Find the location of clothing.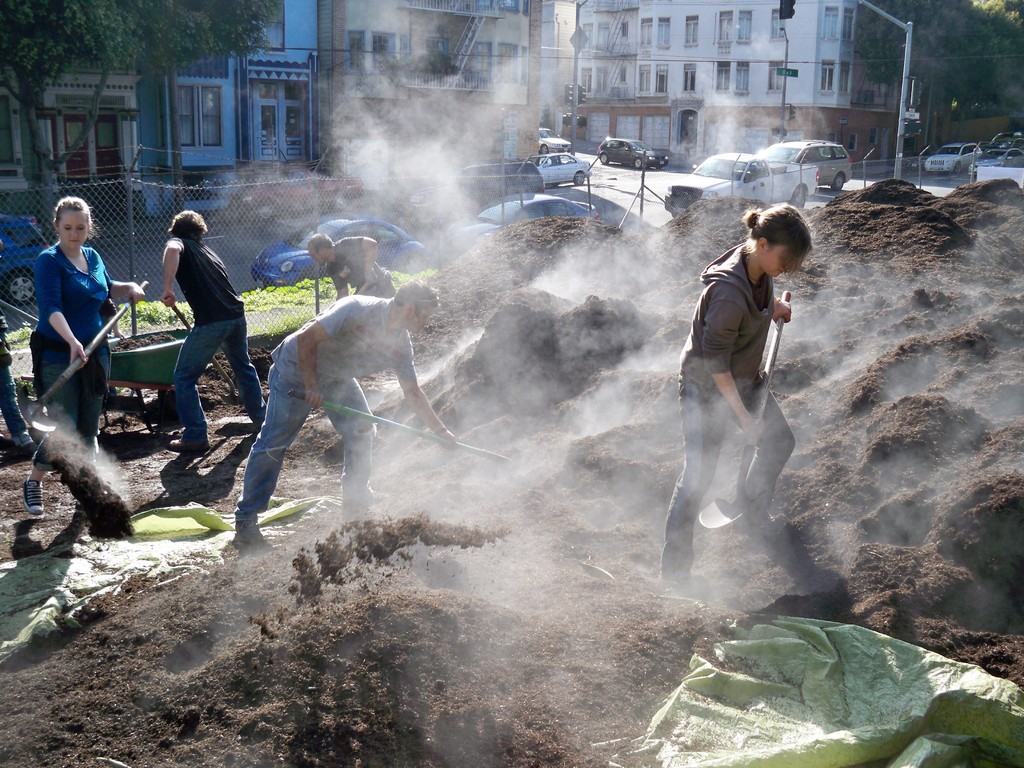
Location: select_region(178, 232, 266, 438).
